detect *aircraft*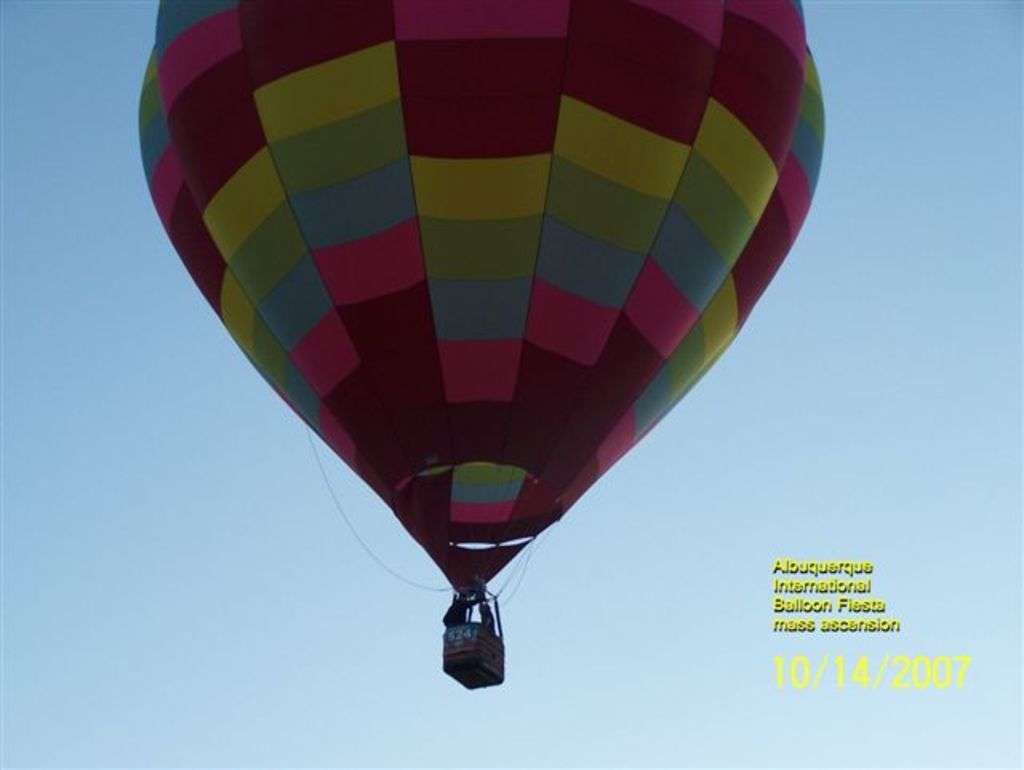
136,0,826,692
